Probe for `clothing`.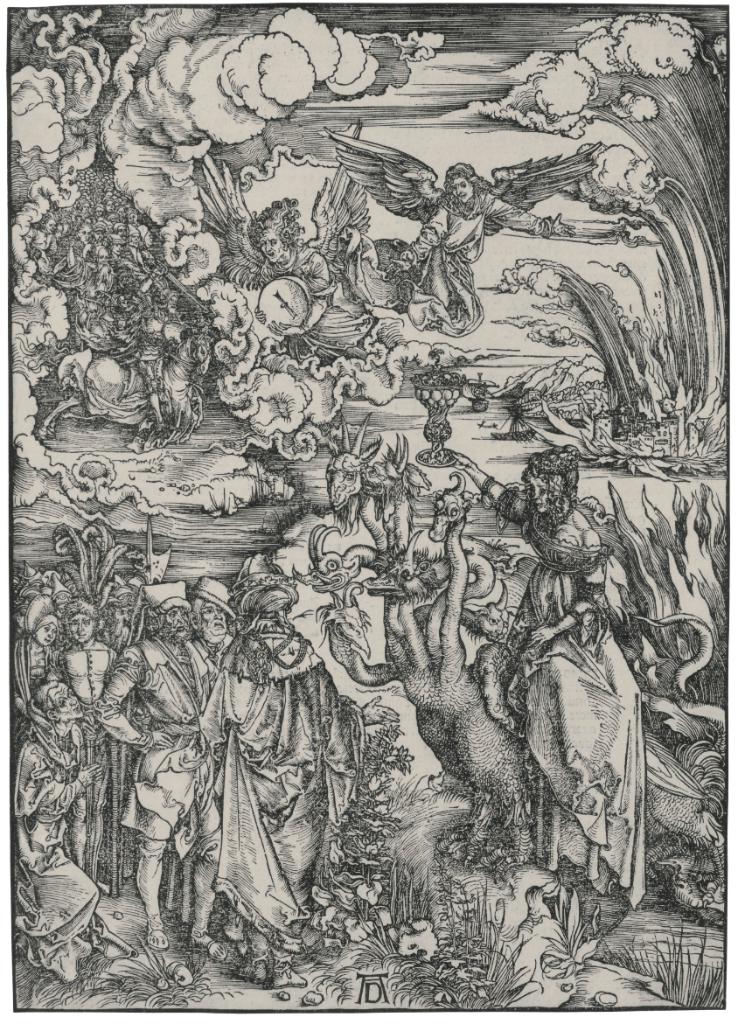
Probe result: <region>211, 604, 347, 929</region>.
